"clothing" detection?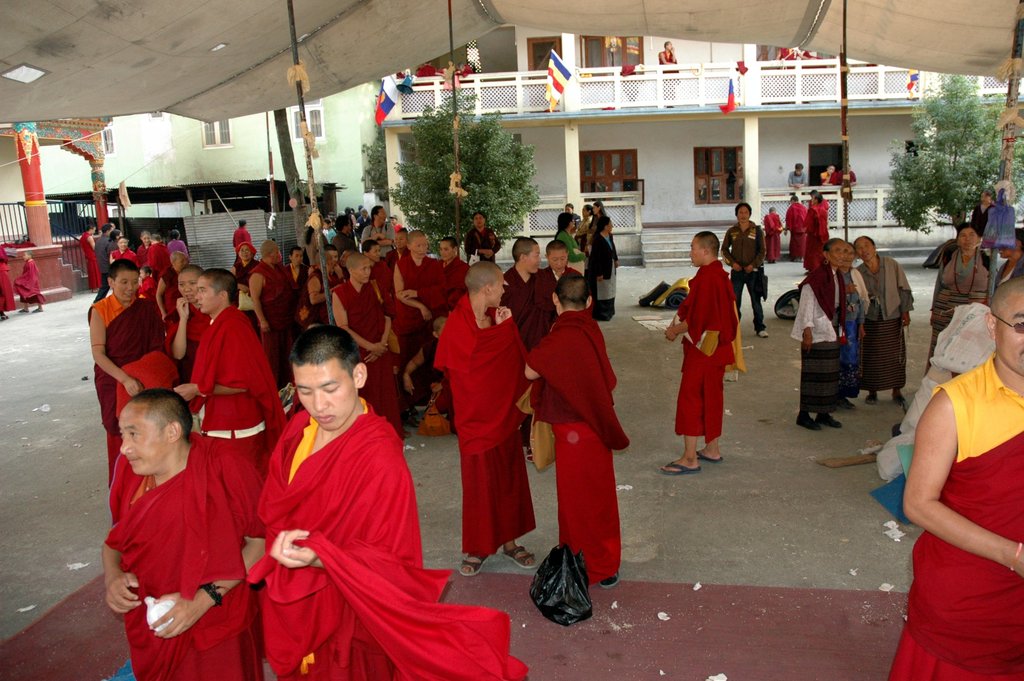
box(845, 267, 870, 393)
